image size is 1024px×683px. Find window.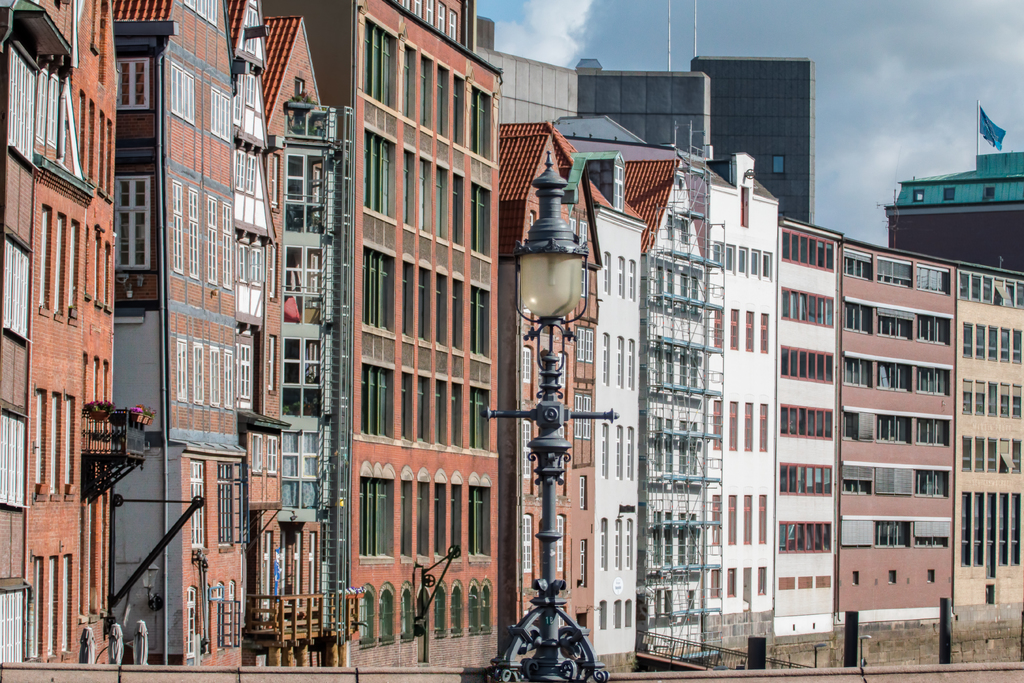
779/467/836/498.
